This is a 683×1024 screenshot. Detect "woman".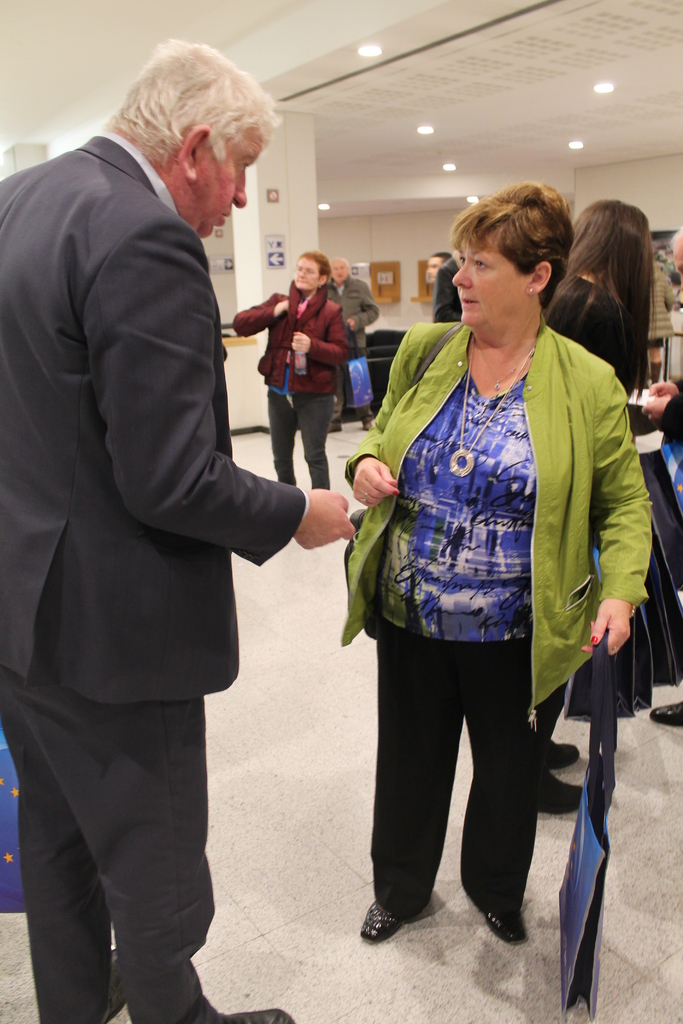
<bbox>236, 249, 351, 497</bbox>.
